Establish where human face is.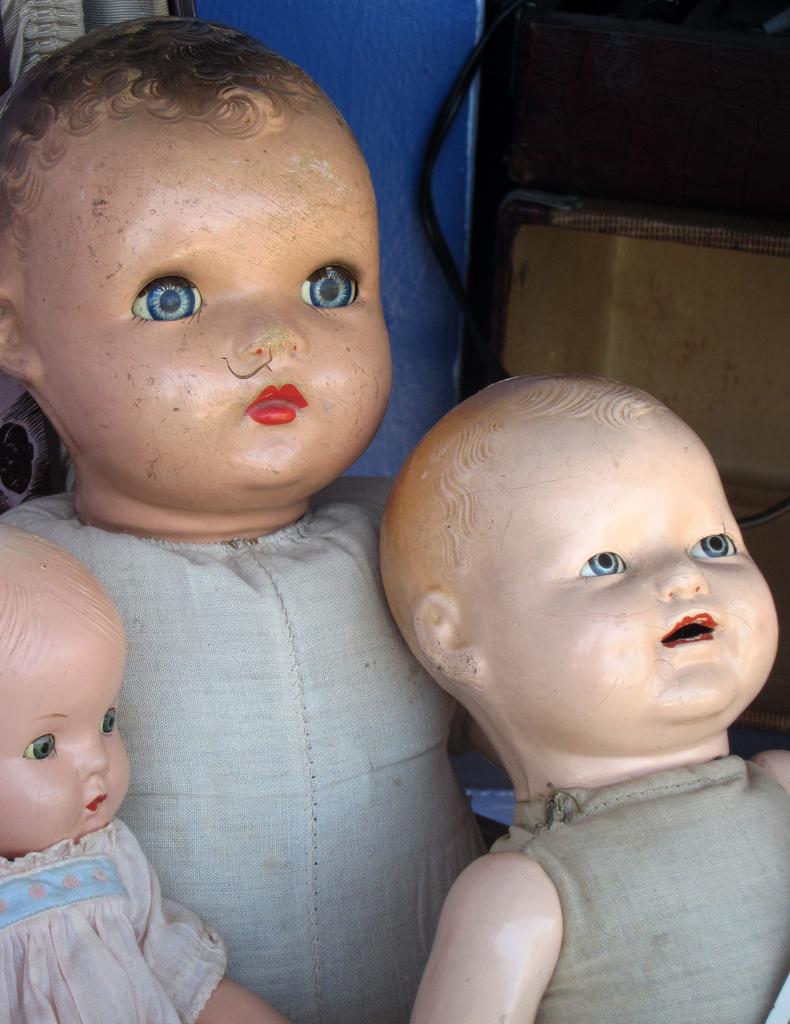
Established at [left=0, top=586, right=145, bottom=837].
